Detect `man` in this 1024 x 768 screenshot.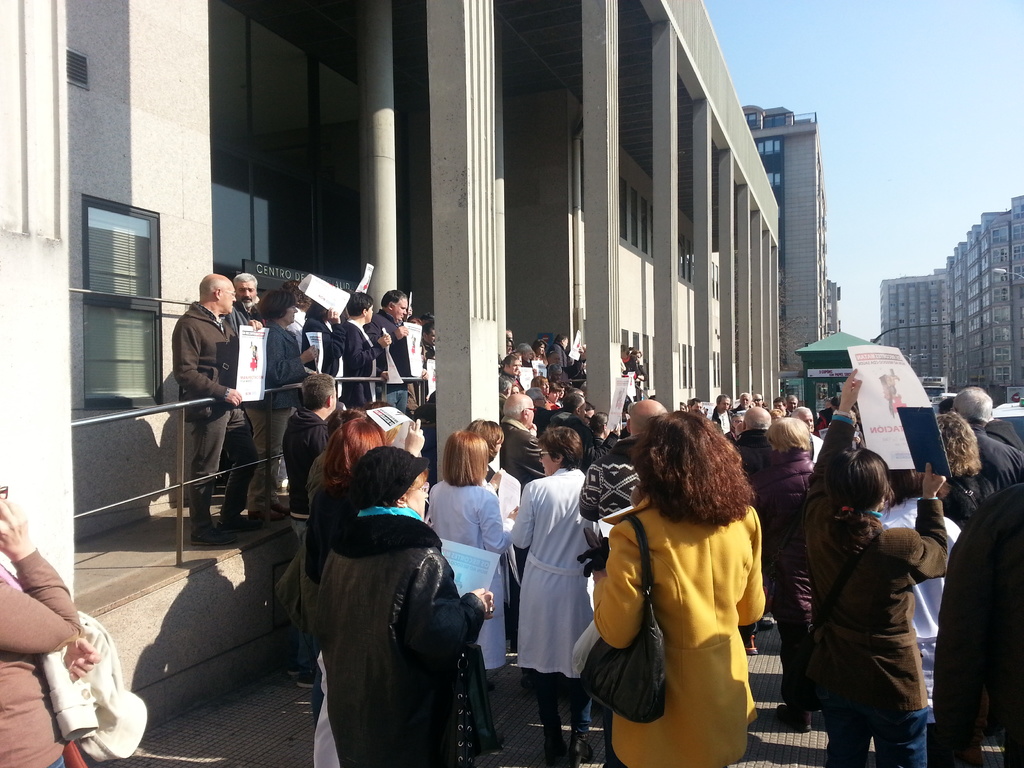
Detection: 223,274,268,534.
